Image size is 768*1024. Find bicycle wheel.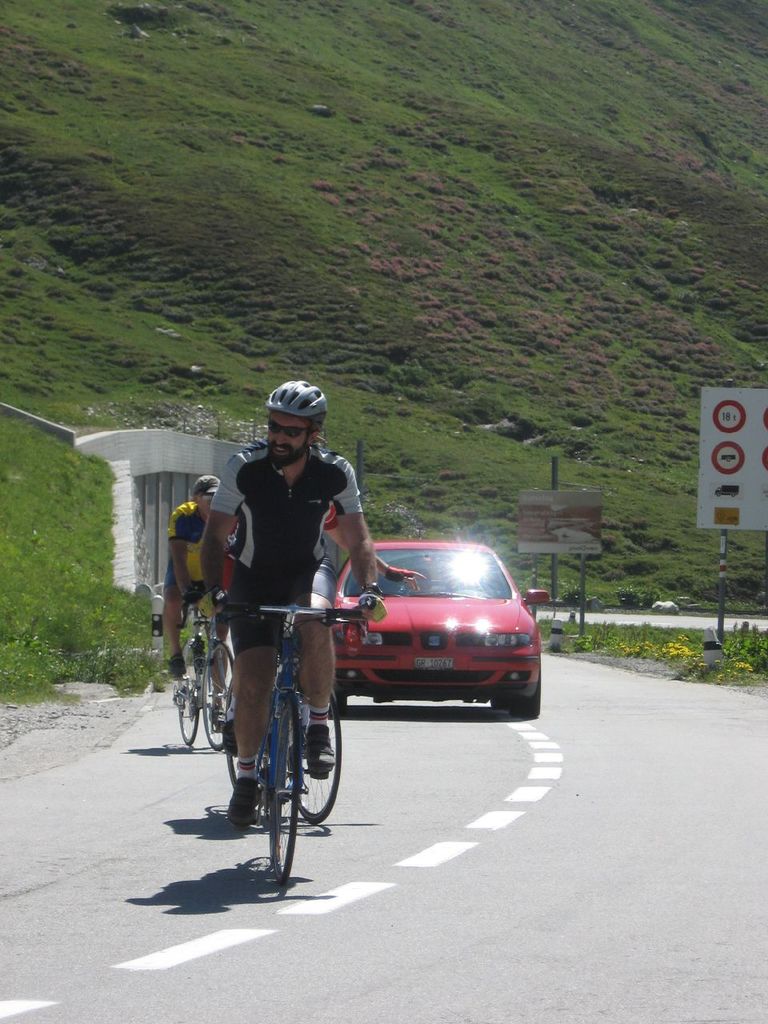
x1=166 y1=644 x2=202 y2=750.
